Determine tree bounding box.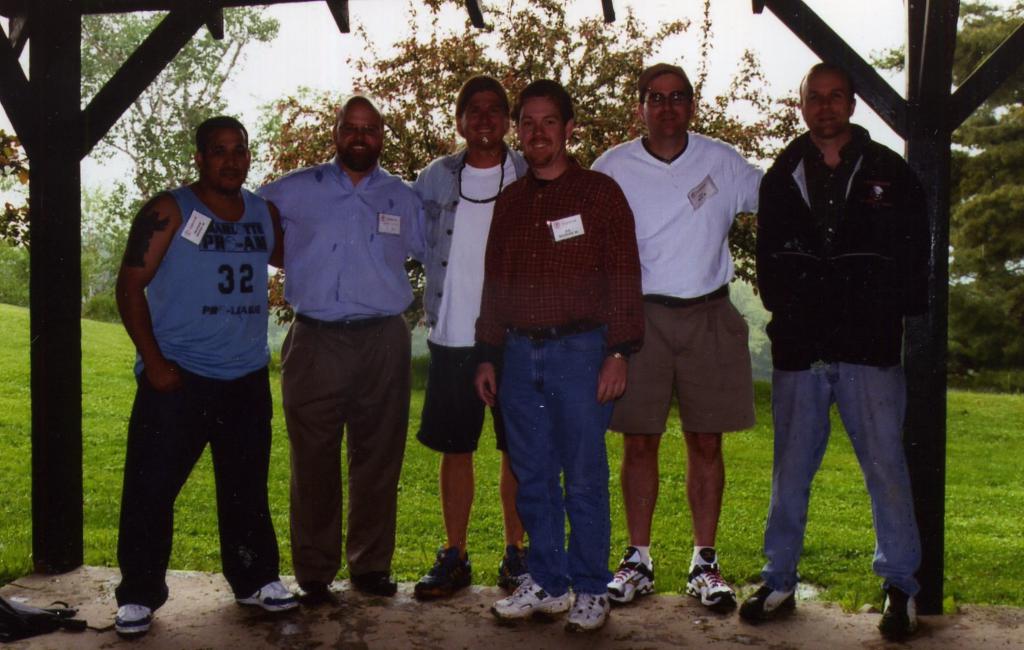
Determined: select_region(255, 0, 808, 332).
